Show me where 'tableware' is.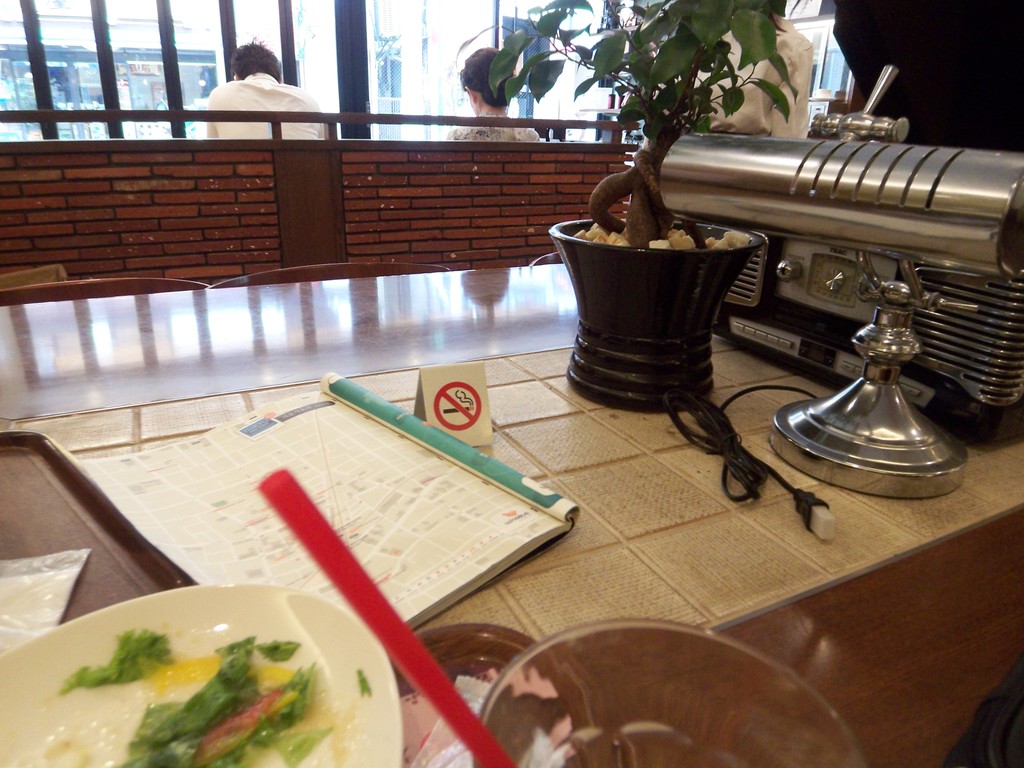
'tableware' is at left=472, top=618, right=867, bottom=767.
